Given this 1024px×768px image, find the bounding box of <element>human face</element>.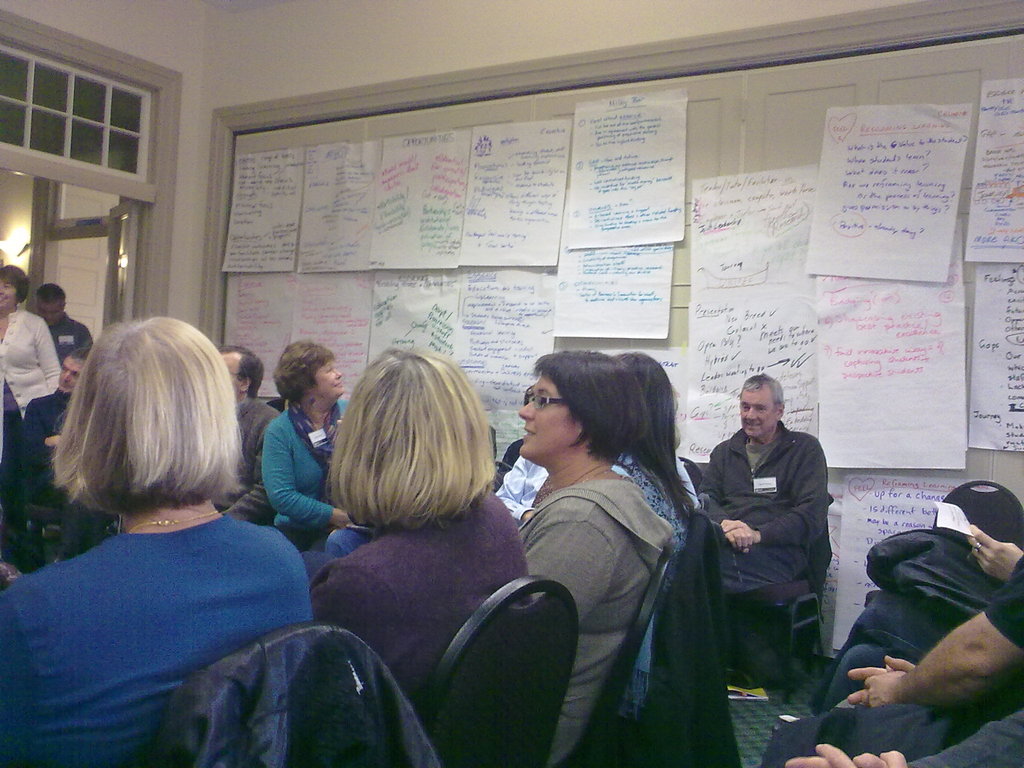
rect(314, 358, 346, 397).
